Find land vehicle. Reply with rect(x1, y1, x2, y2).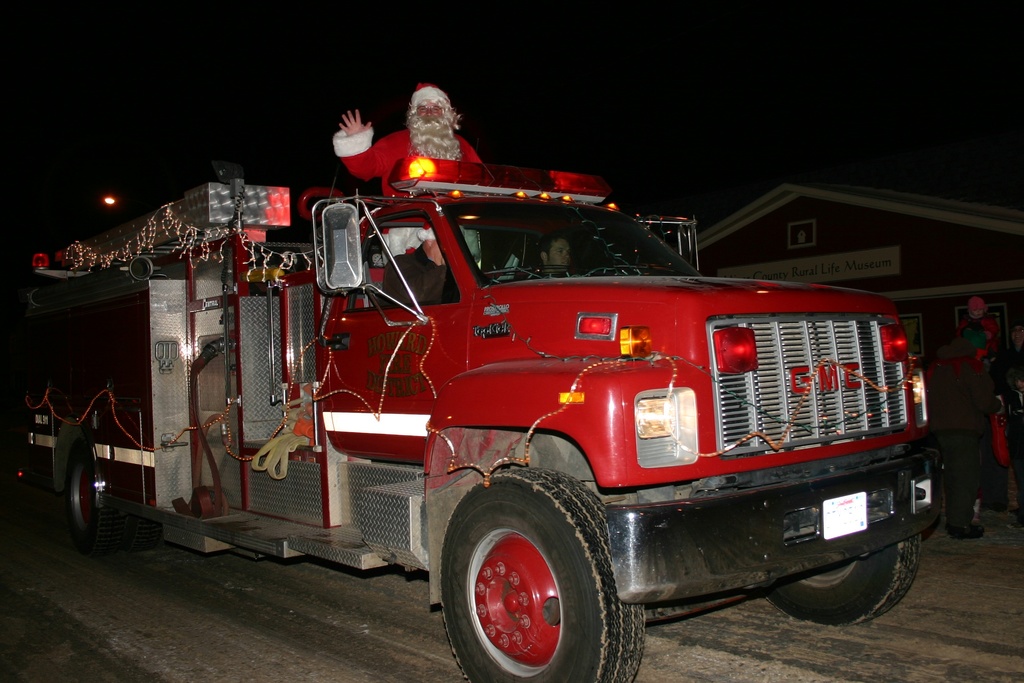
rect(33, 123, 973, 650).
